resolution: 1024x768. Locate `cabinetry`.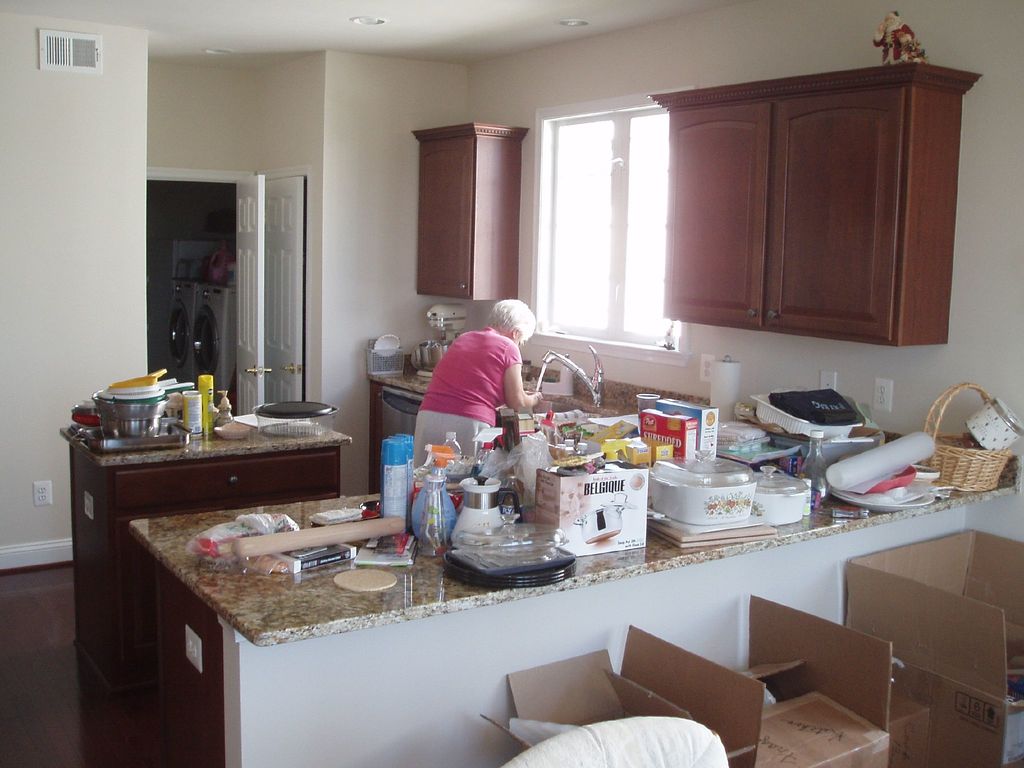
region(68, 403, 360, 710).
